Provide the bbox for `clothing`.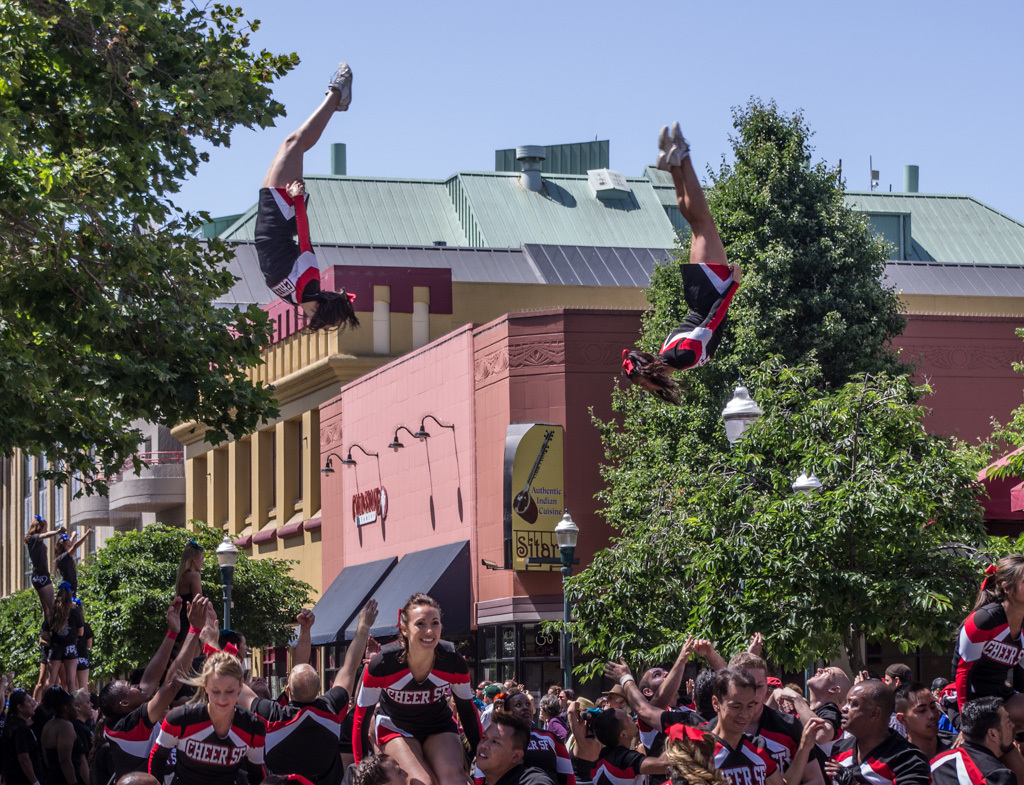
[left=590, top=739, right=645, bottom=784].
